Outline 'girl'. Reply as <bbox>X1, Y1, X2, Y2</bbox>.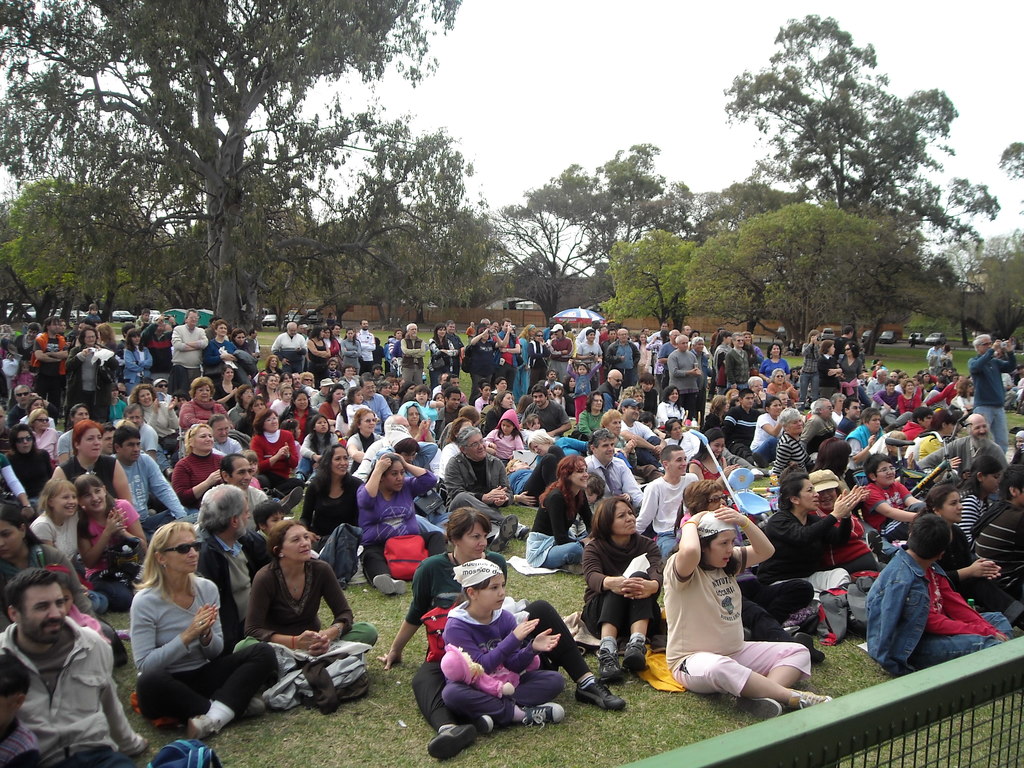
<bbox>504, 448, 571, 508</bbox>.
